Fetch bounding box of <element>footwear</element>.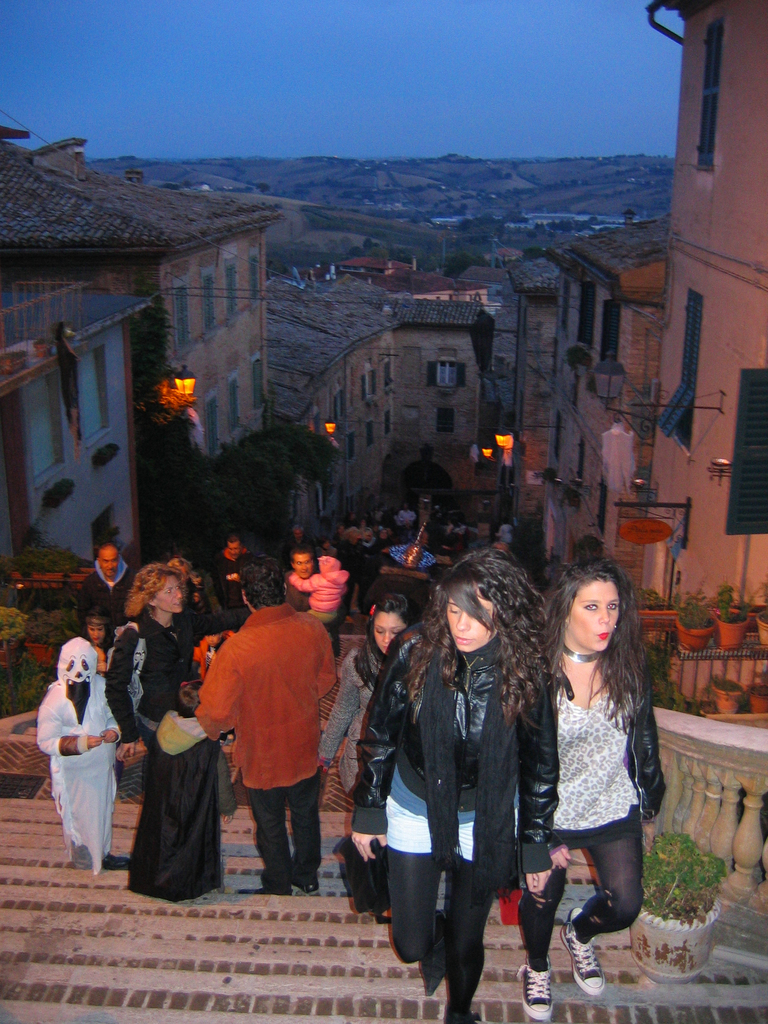
Bbox: 426:921:447:994.
